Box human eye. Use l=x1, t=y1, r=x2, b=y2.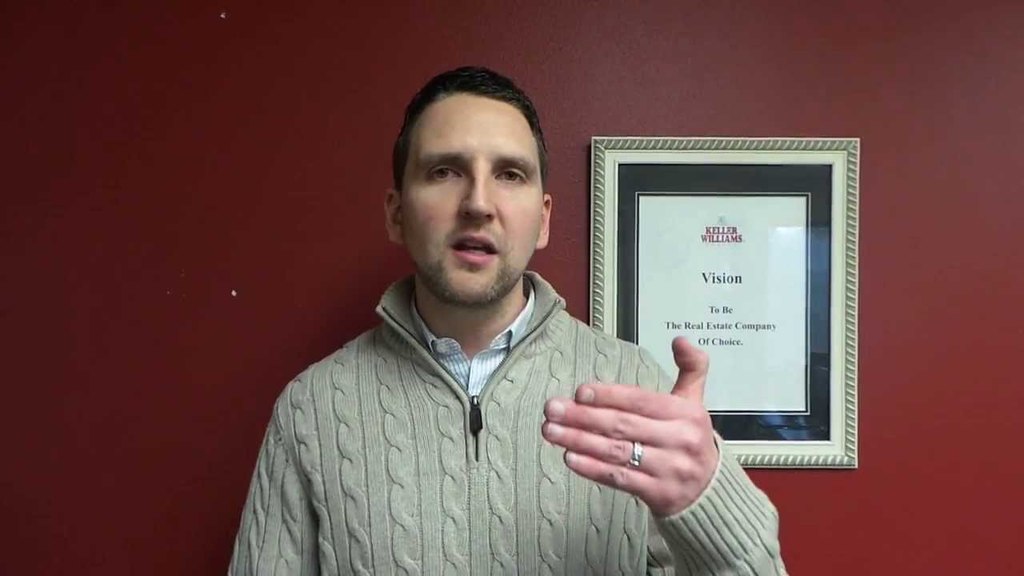
l=493, t=166, r=529, b=186.
